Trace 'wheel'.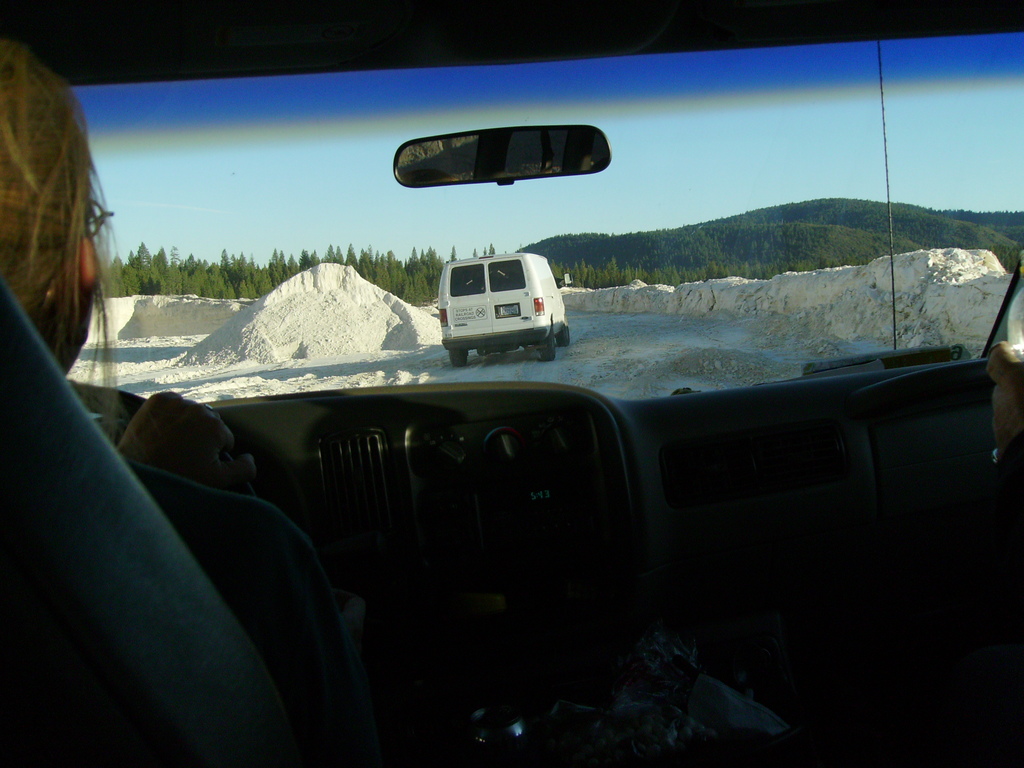
Traced to box=[65, 375, 256, 499].
